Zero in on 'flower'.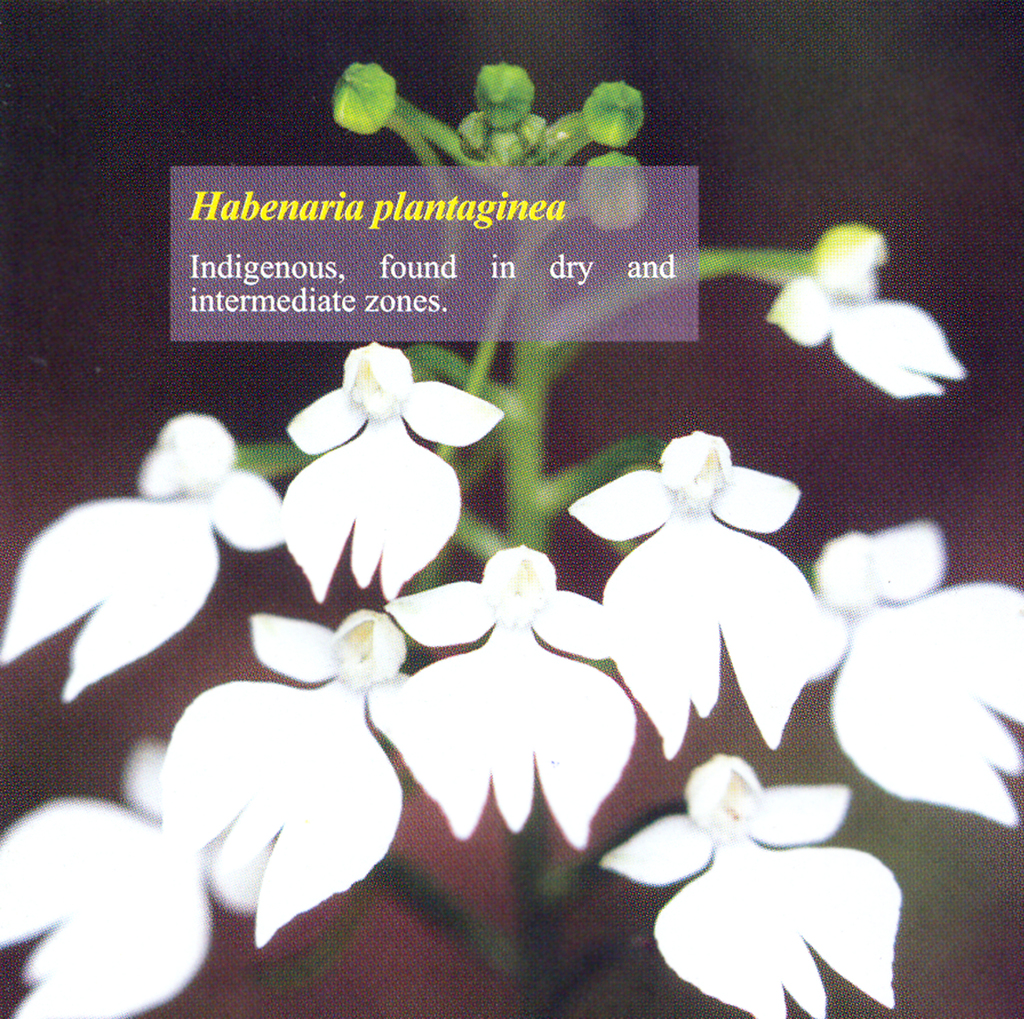
Zeroed in: (0, 742, 216, 1018).
